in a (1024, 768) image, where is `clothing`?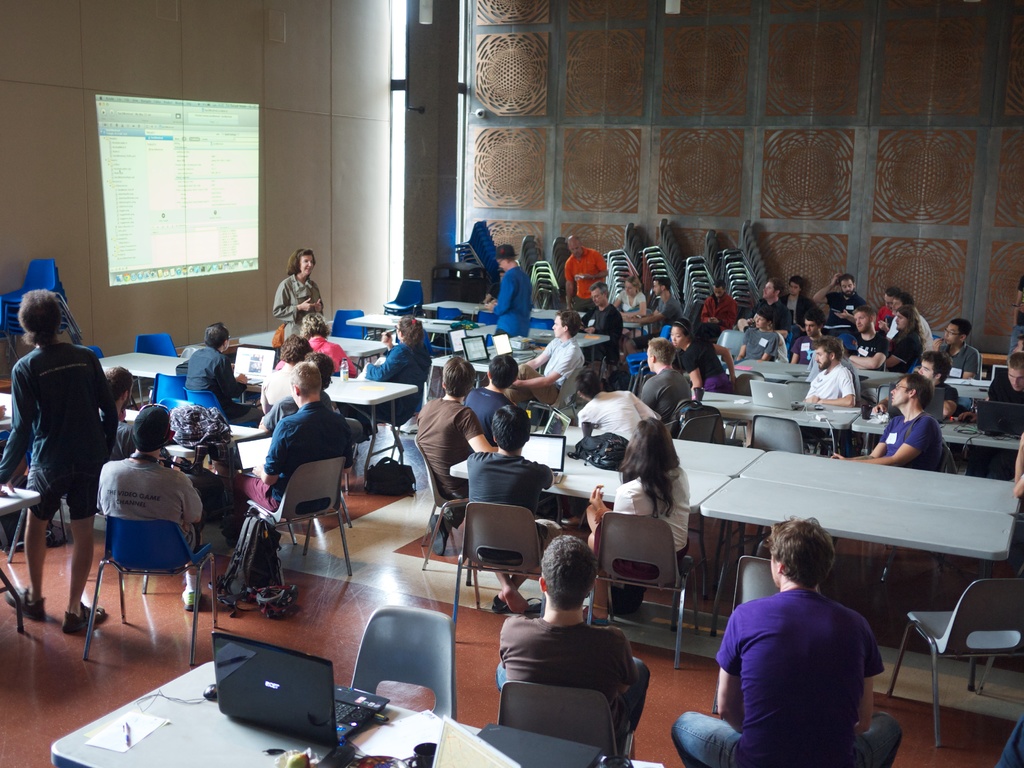
l=796, t=340, r=815, b=365.
